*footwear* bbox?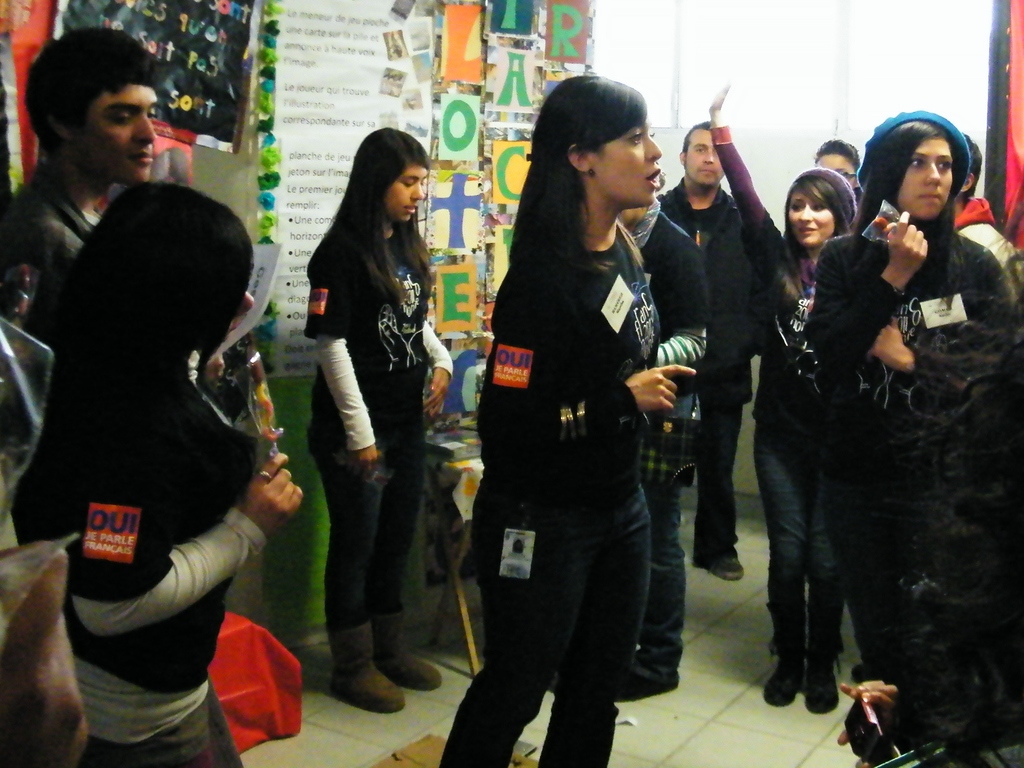
(620, 666, 677, 703)
